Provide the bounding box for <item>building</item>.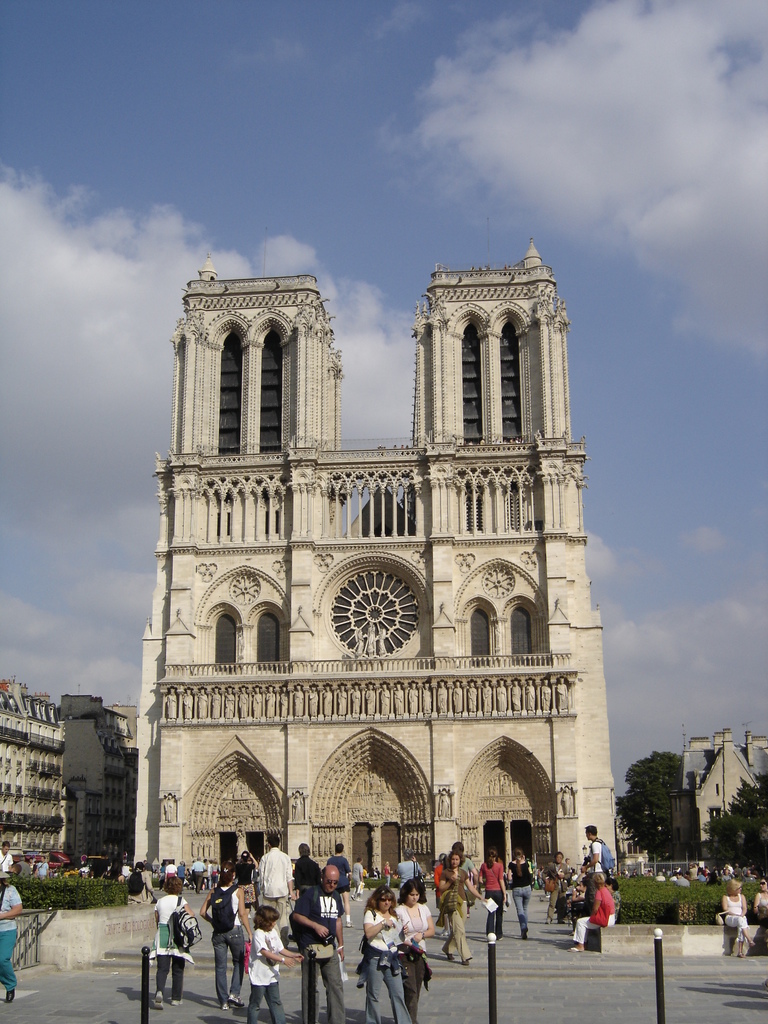
56 694 138 870.
